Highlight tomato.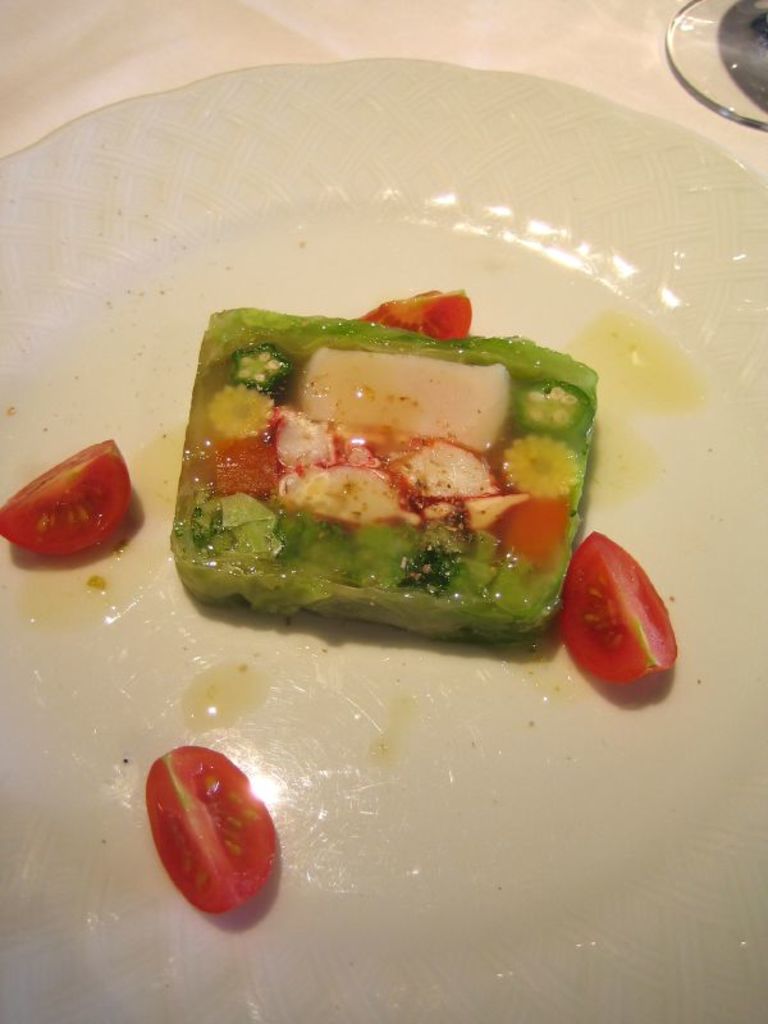
Highlighted region: 141 742 288 911.
